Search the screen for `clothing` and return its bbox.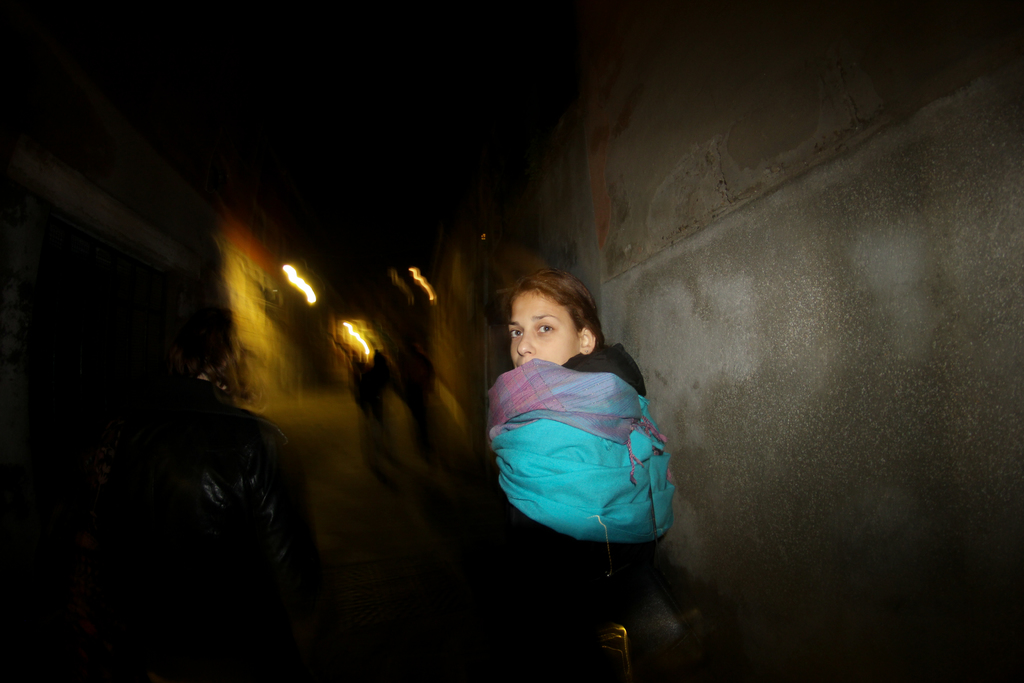
Found: (507, 335, 687, 587).
